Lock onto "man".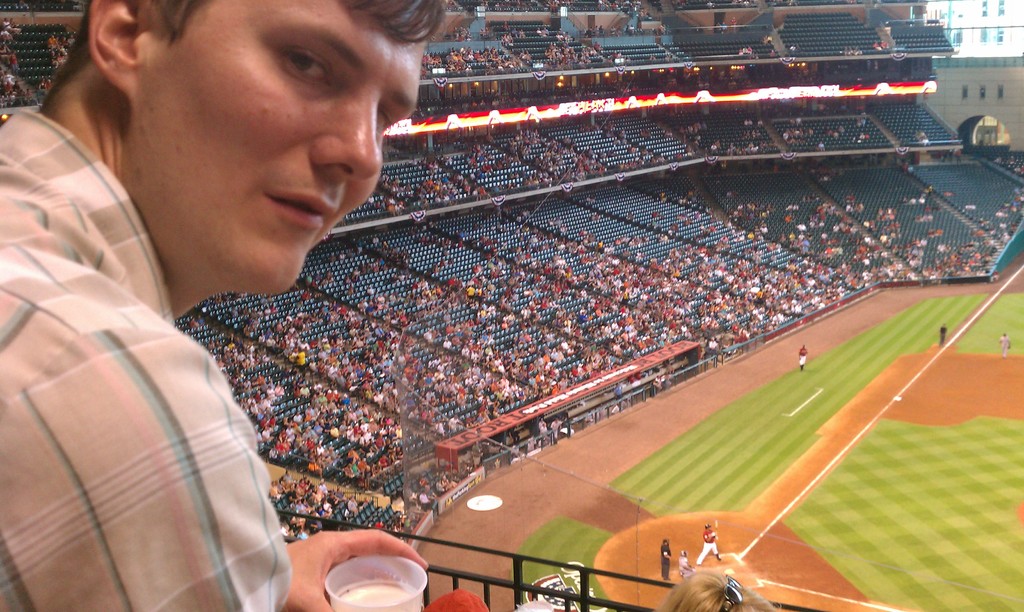
Locked: [0,0,447,611].
